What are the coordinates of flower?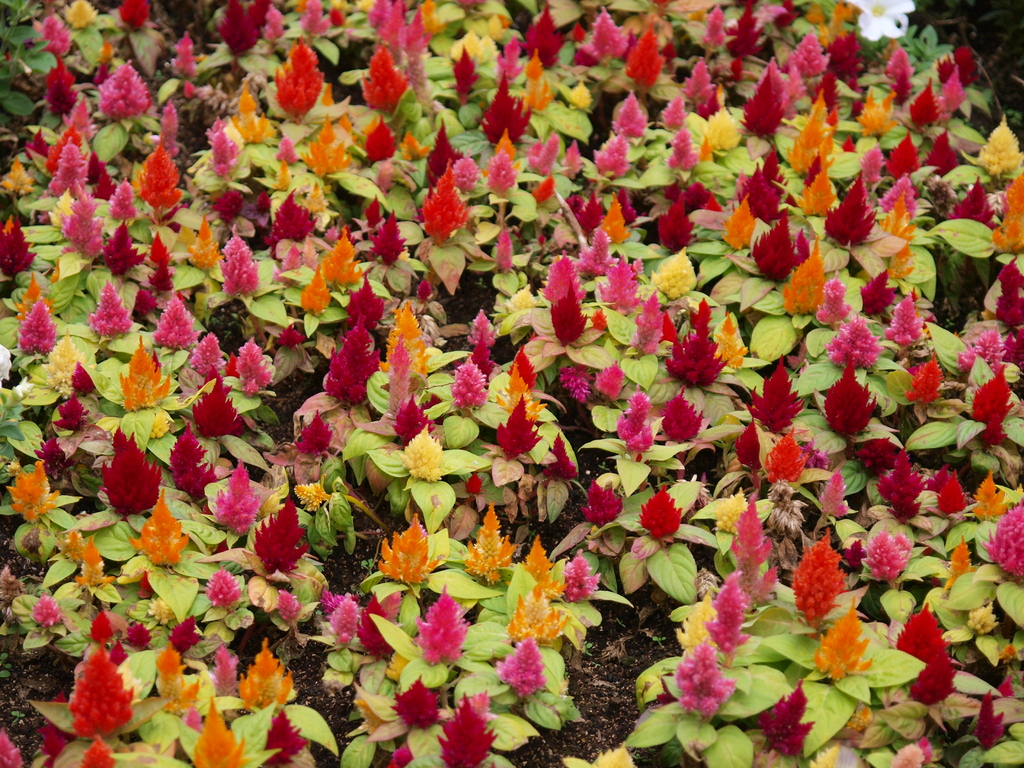
{"x1": 293, "y1": 483, "x2": 328, "y2": 508}.
